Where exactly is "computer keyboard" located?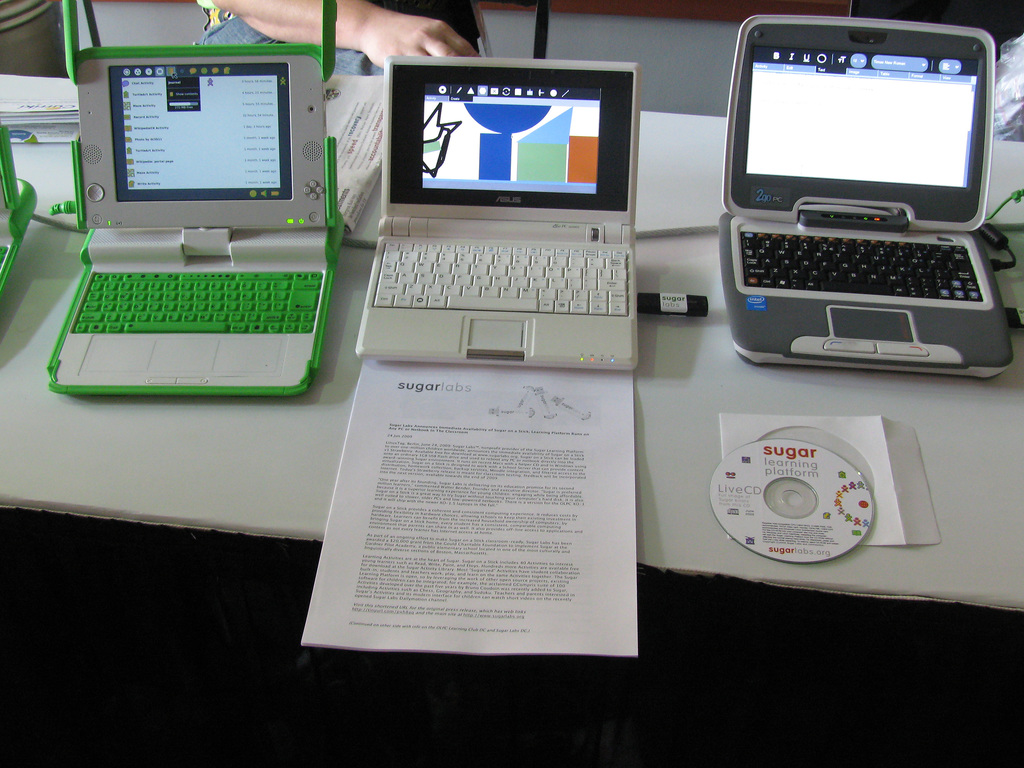
Its bounding box is [x1=737, y1=230, x2=982, y2=300].
